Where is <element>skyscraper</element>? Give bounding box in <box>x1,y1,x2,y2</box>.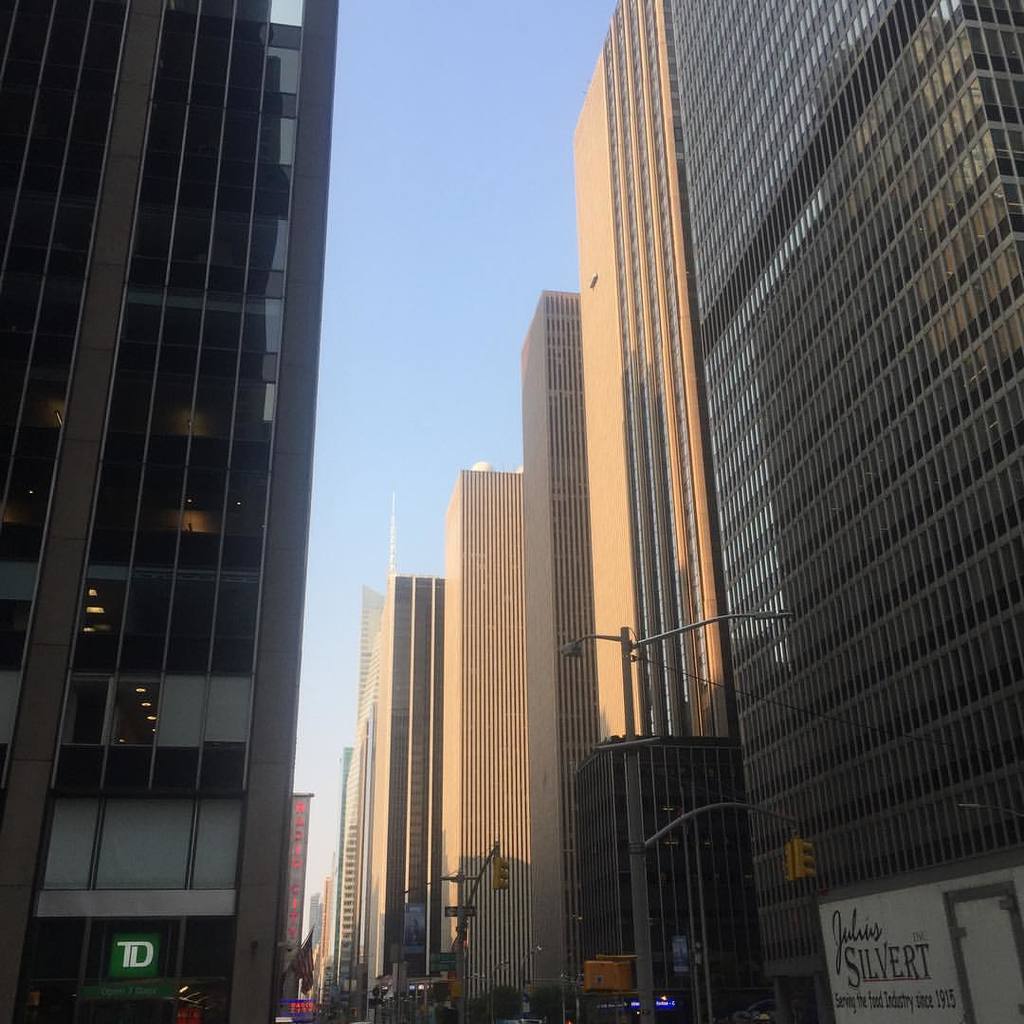
<box>431,459,581,1023</box>.
